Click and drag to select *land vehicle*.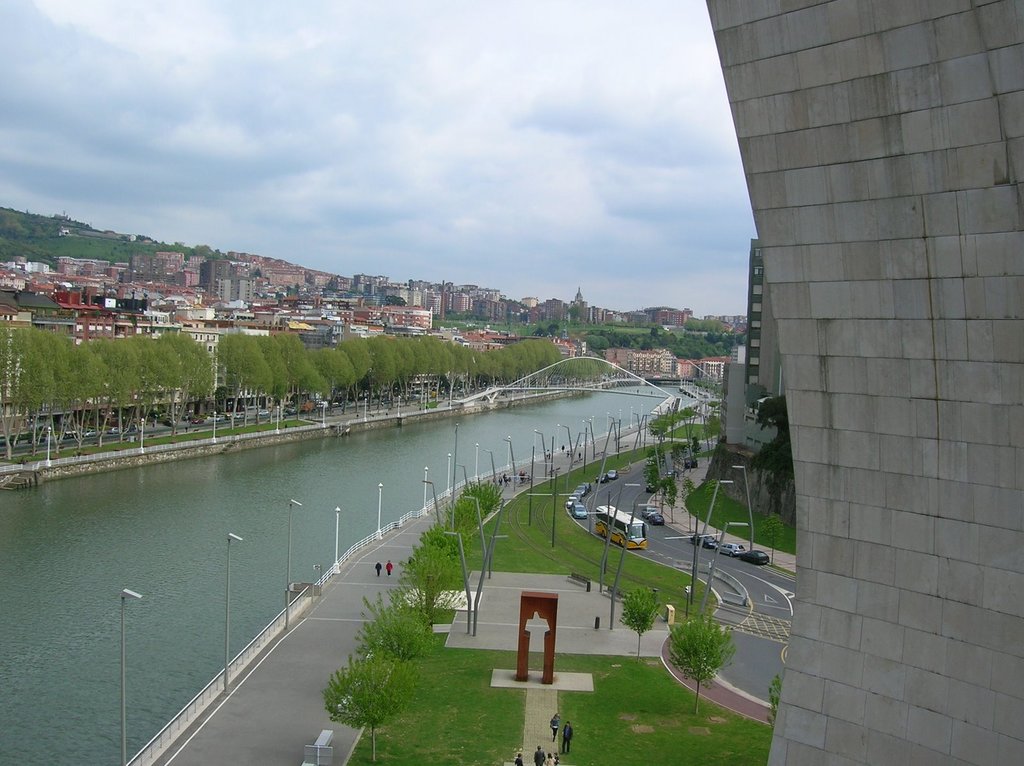
Selection: select_region(195, 420, 202, 422).
